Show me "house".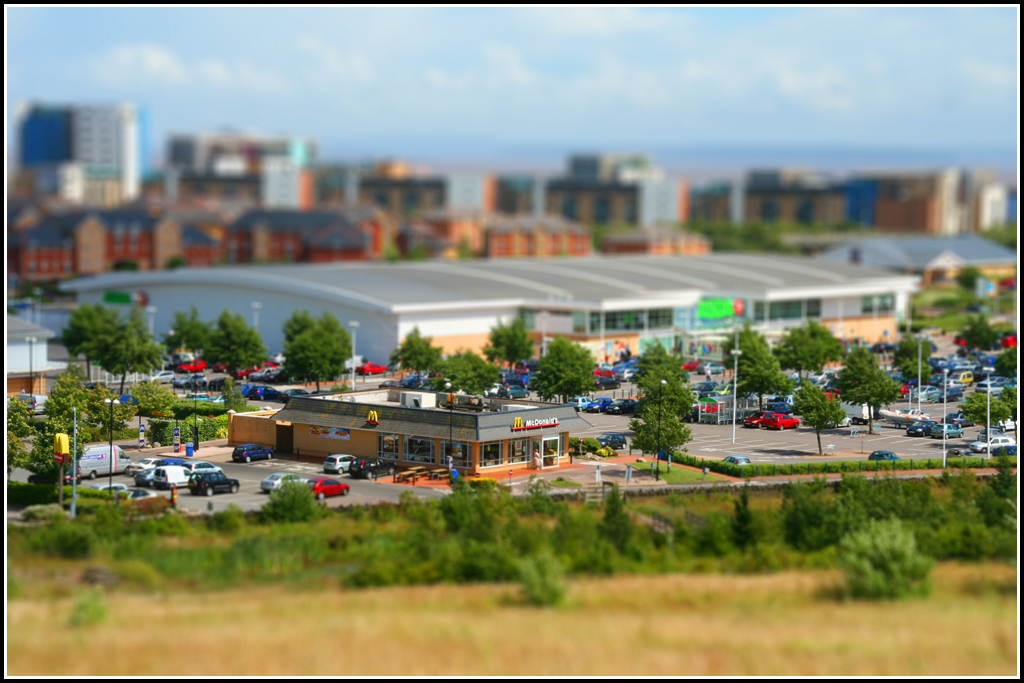
"house" is here: 678,179,732,222.
